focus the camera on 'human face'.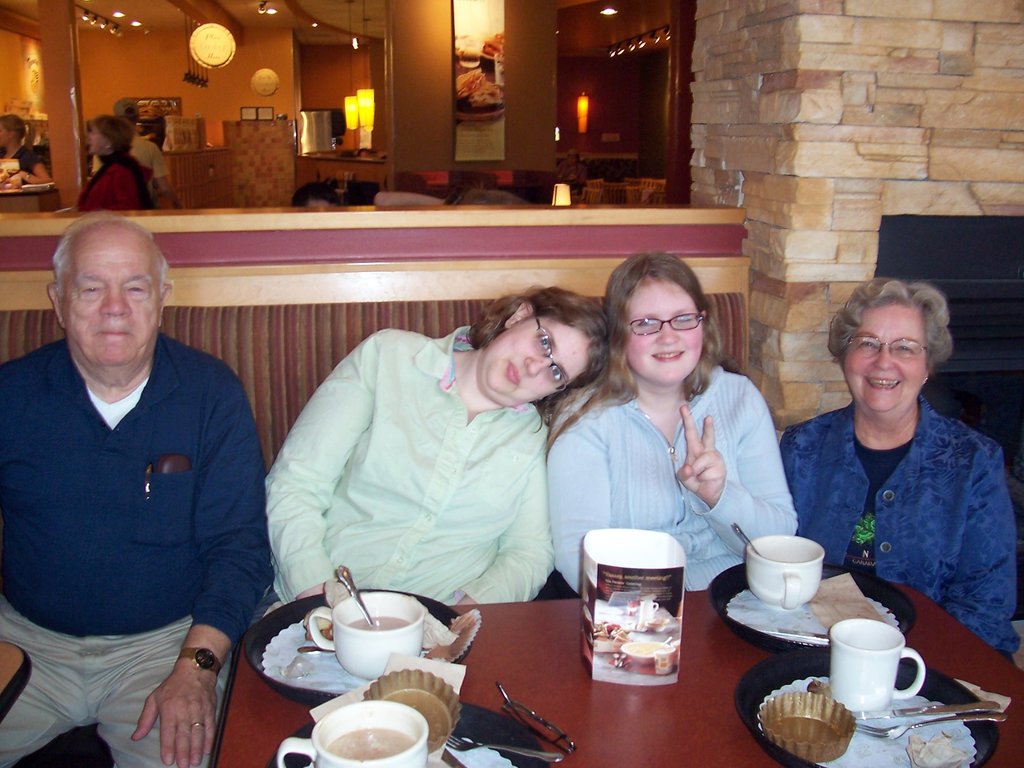
Focus region: box=[65, 233, 161, 364].
